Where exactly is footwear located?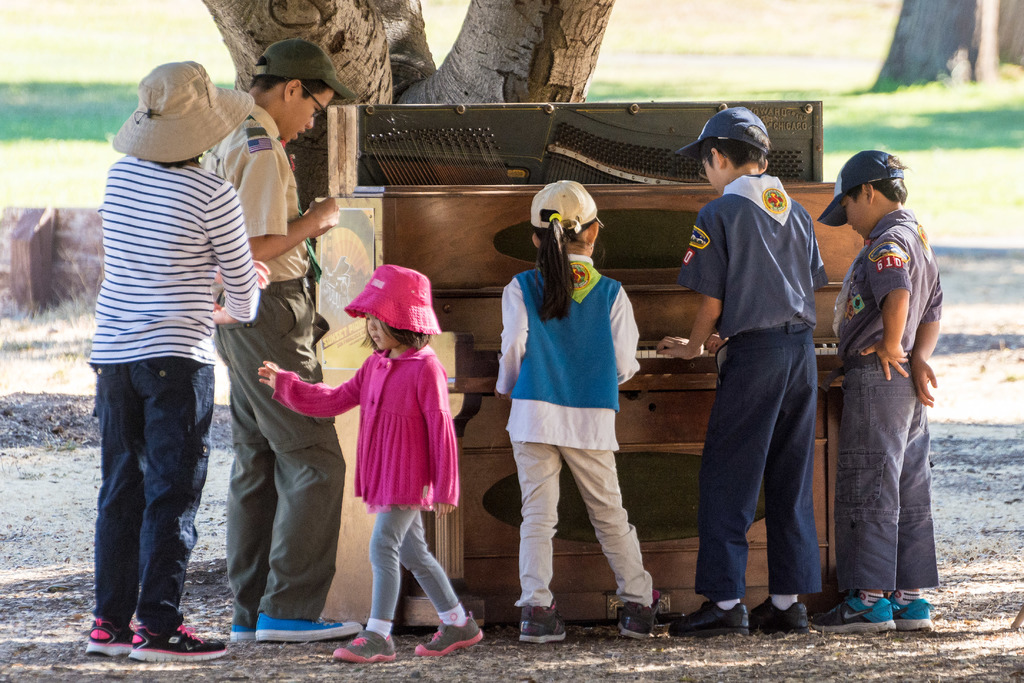
Its bounding box is {"left": 605, "top": 587, "right": 676, "bottom": 646}.
